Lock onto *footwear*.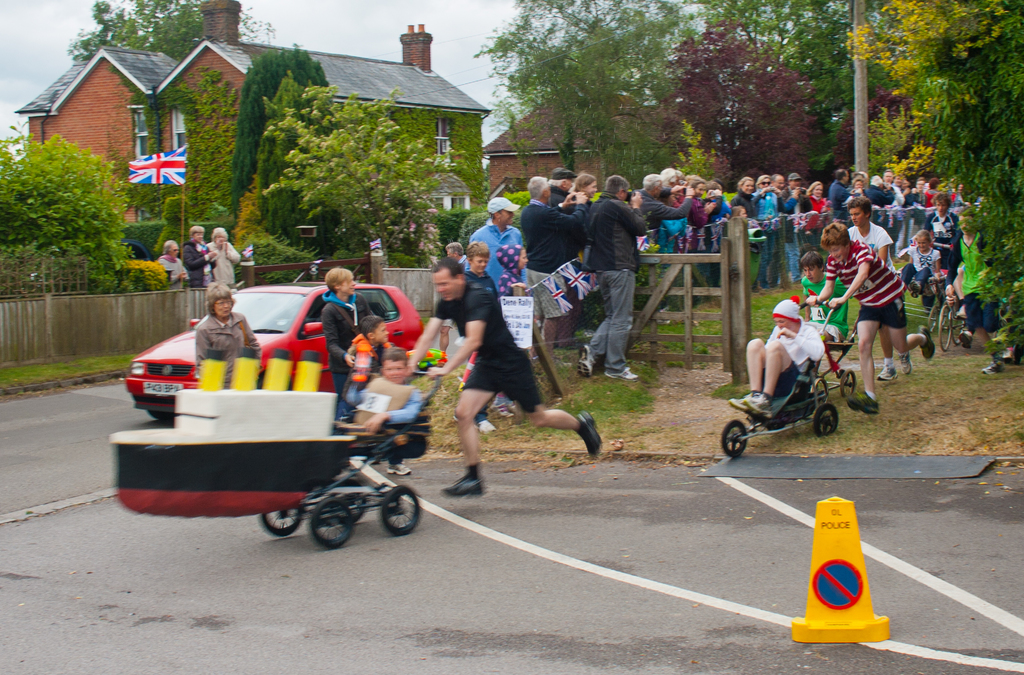
Locked: (x1=981, y1=362, x2=1002, y2=376).
